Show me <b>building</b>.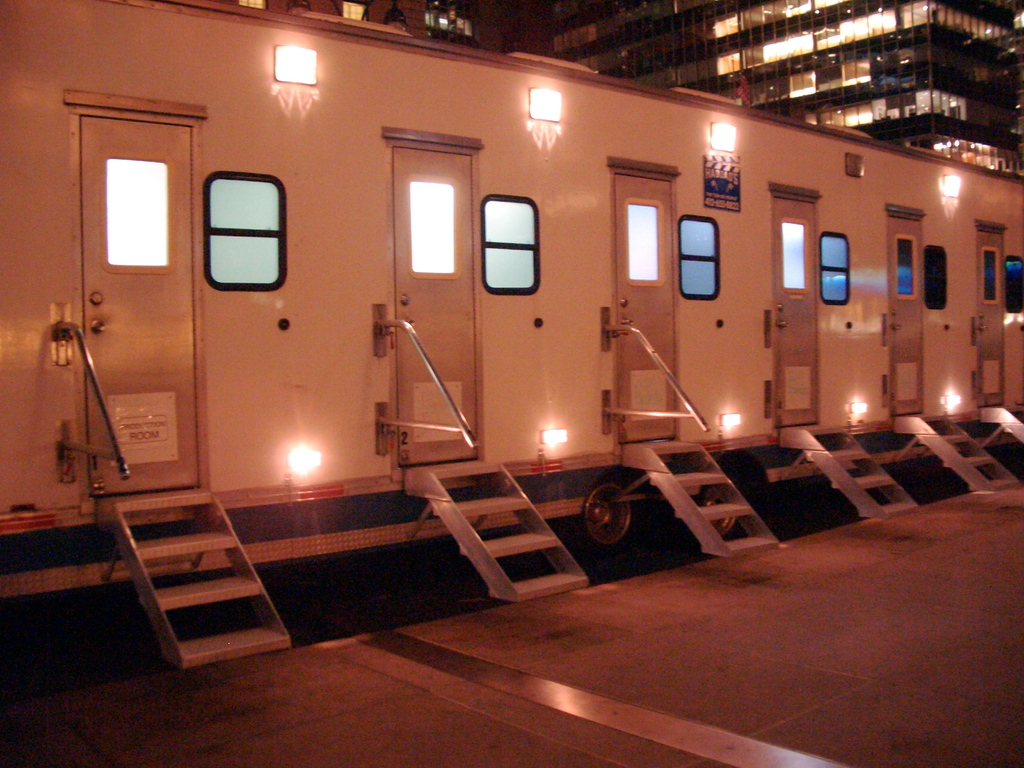
<b>building</b> is here: left=0, top=0, right=1023, bottom=671.
